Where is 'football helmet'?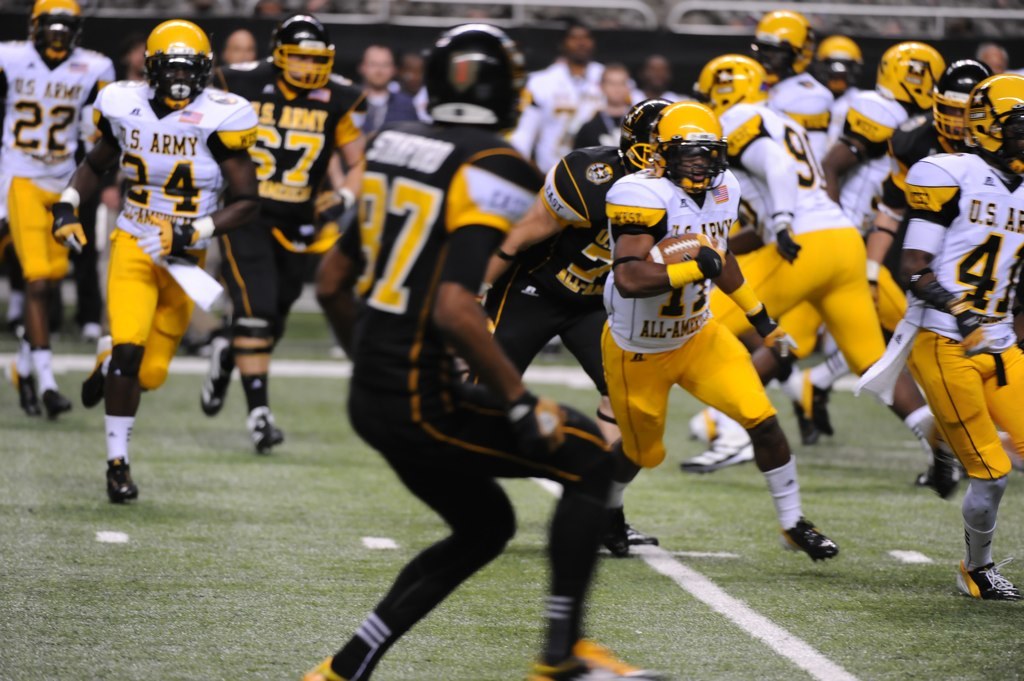
select_region(646, 93, 736, 181).
